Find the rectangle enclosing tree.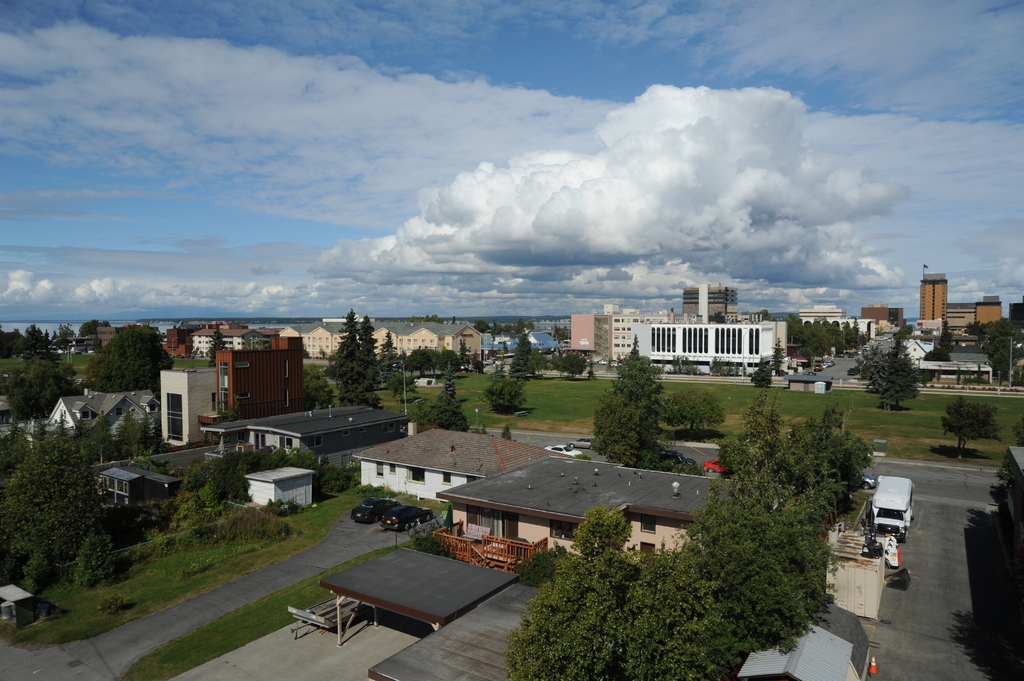
l=876, t=331, r=922, b=411.
